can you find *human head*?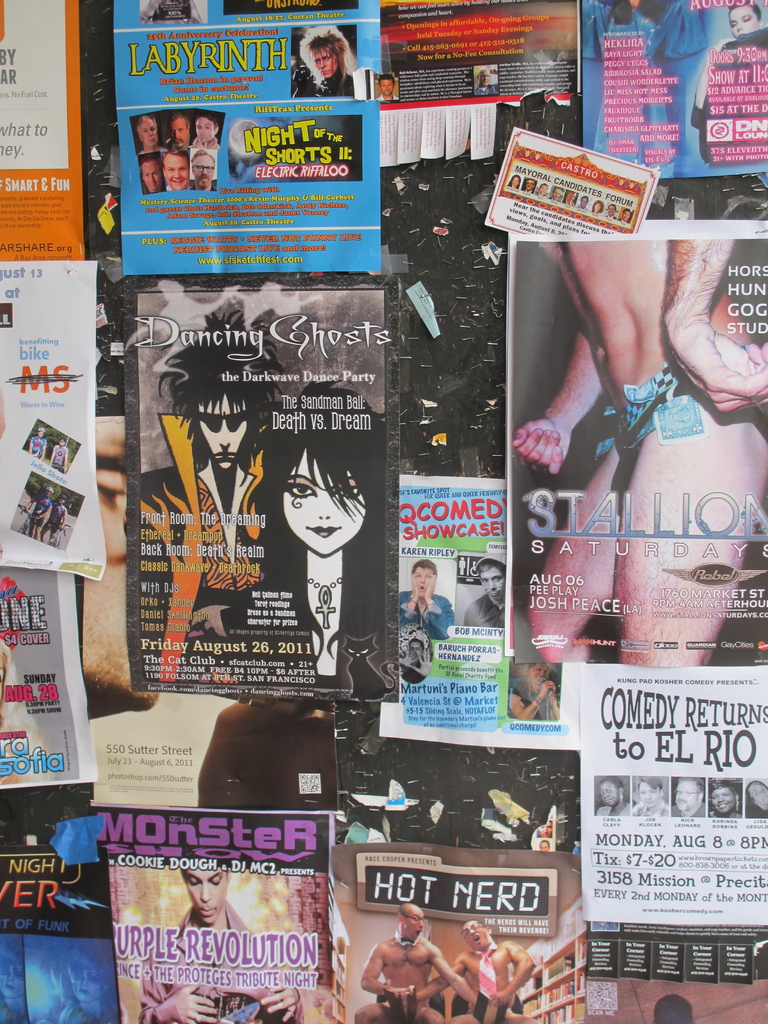
Yes, bounding box: Rect(671, 776, 706, 811).
